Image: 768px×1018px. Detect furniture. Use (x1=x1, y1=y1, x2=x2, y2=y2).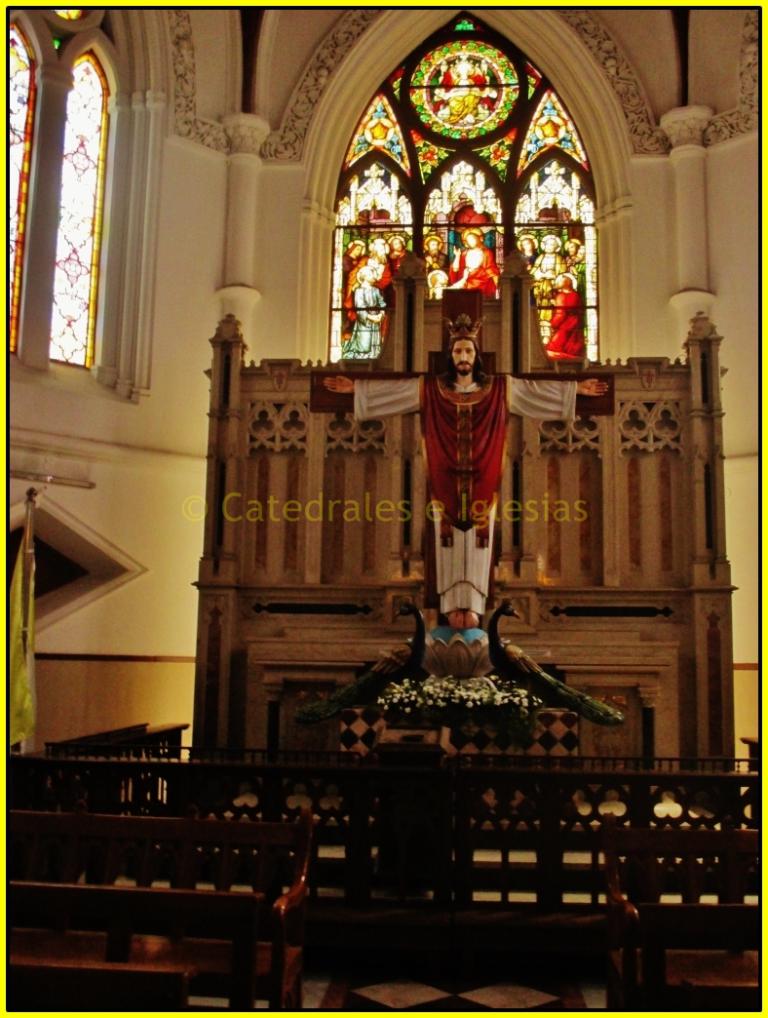
(x1=7, y1=958, x2=191, y2=1010).
